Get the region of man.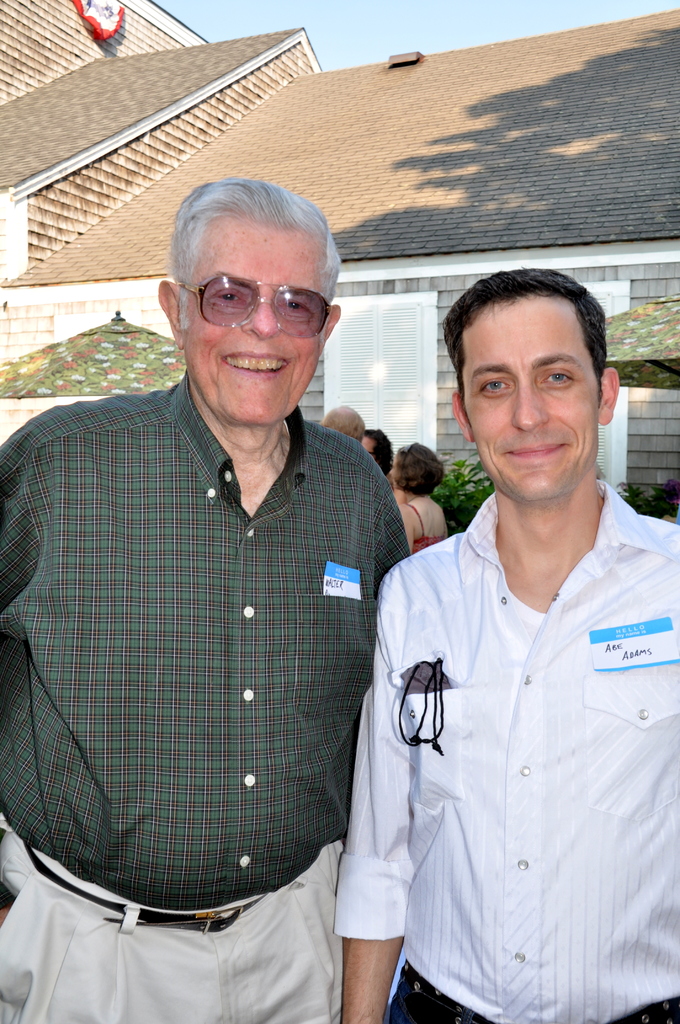
crop(16, 182, 435, 1001).
